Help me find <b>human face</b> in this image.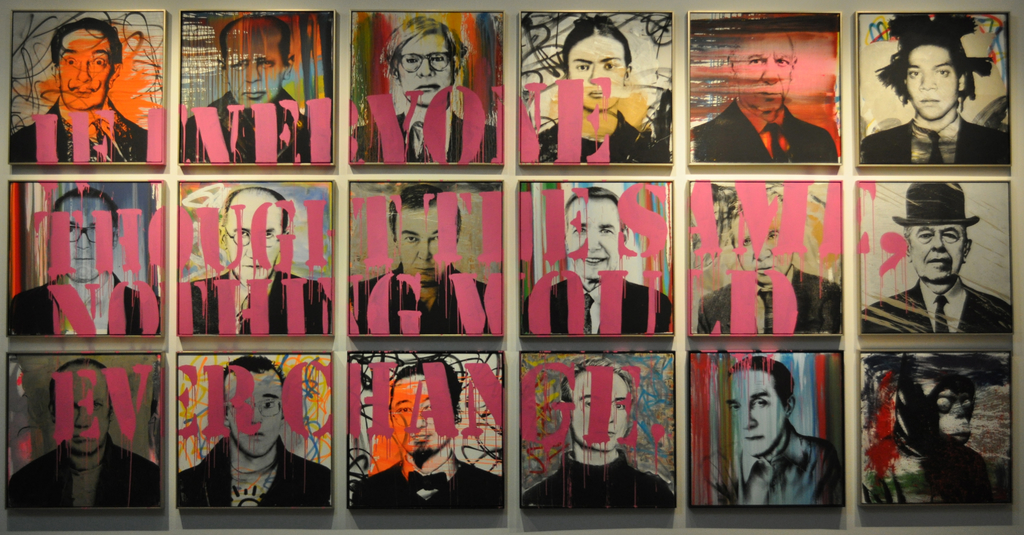
Found it: detection(230, 372, 286, 449).
